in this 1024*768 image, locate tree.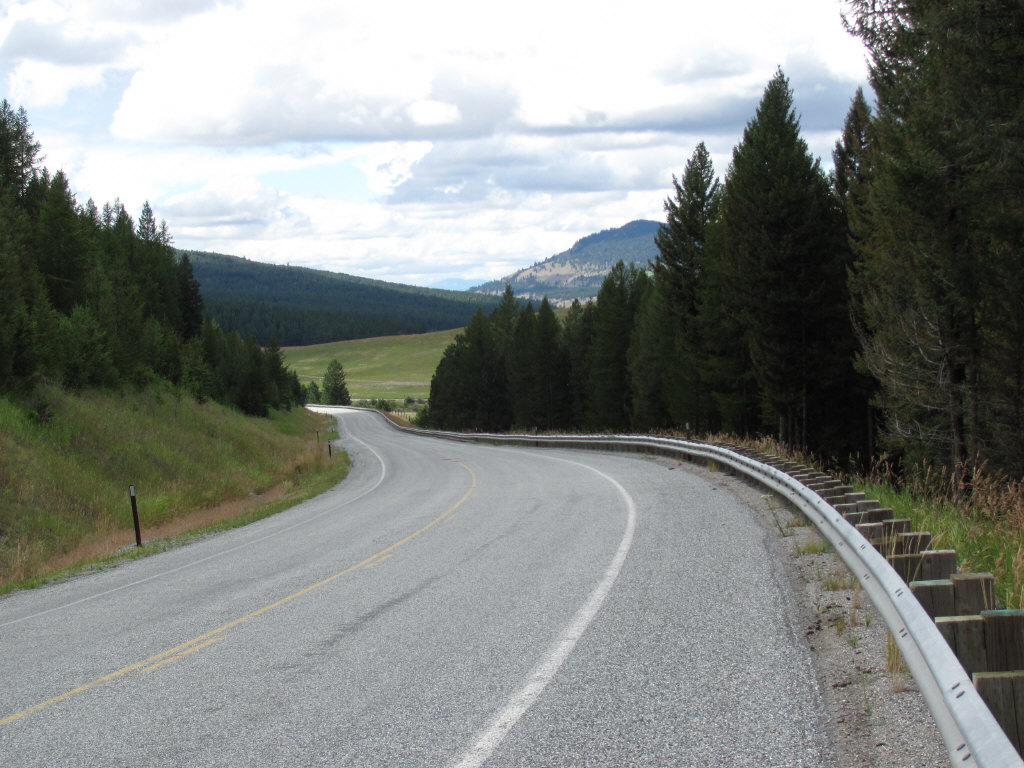
Bounding box: (624, 274, 666, 434).
